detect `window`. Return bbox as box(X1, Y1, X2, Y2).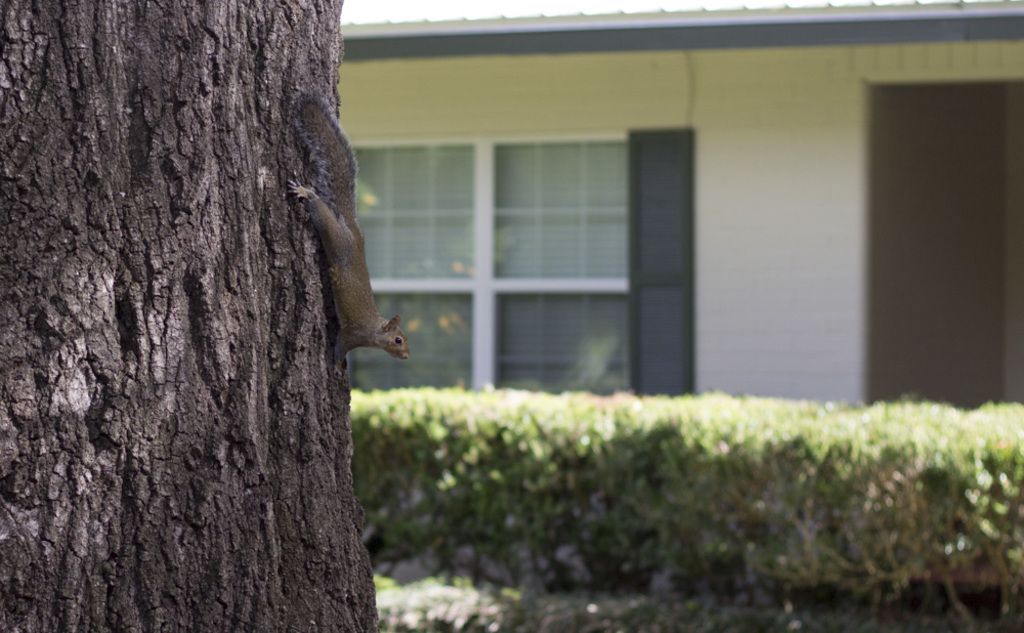
box(346, 293, 469, 391).
